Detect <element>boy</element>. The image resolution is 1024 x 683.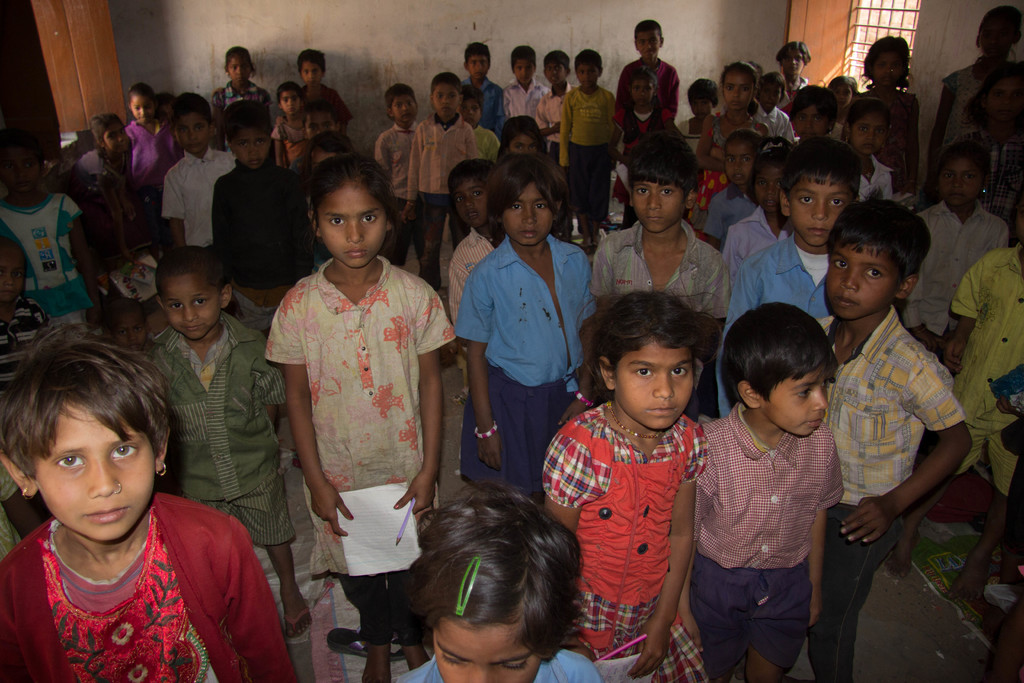
box(676, 300, 845, 682).
